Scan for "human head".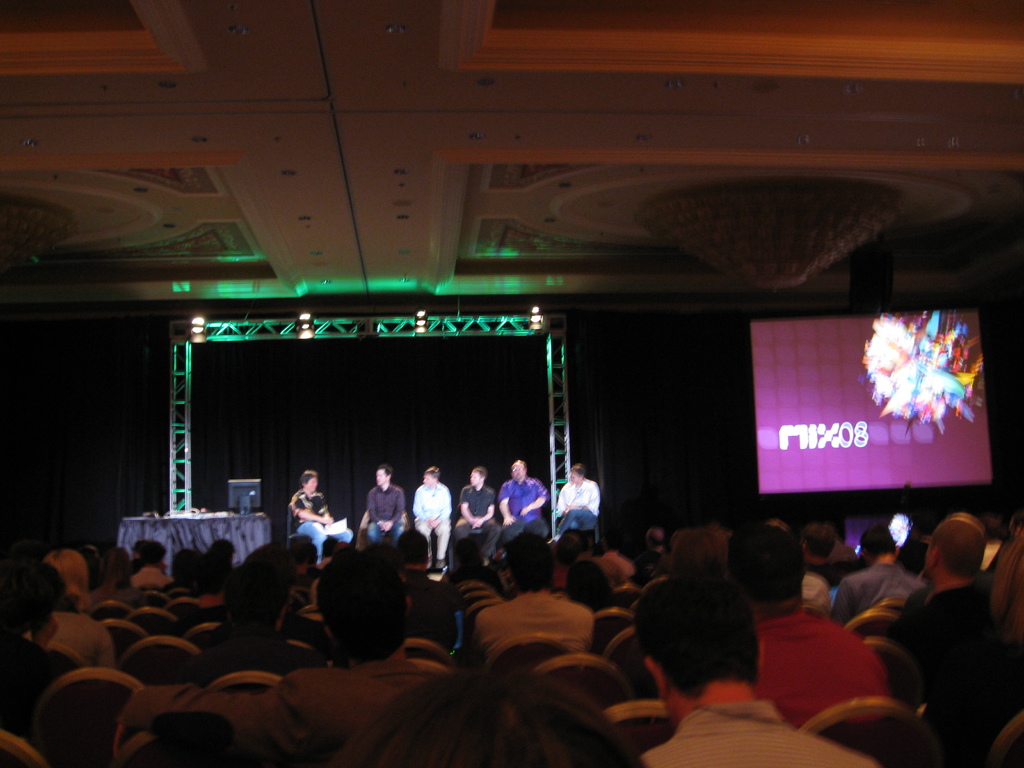
Scan result: bbox=(140, 541, 168, 567).
